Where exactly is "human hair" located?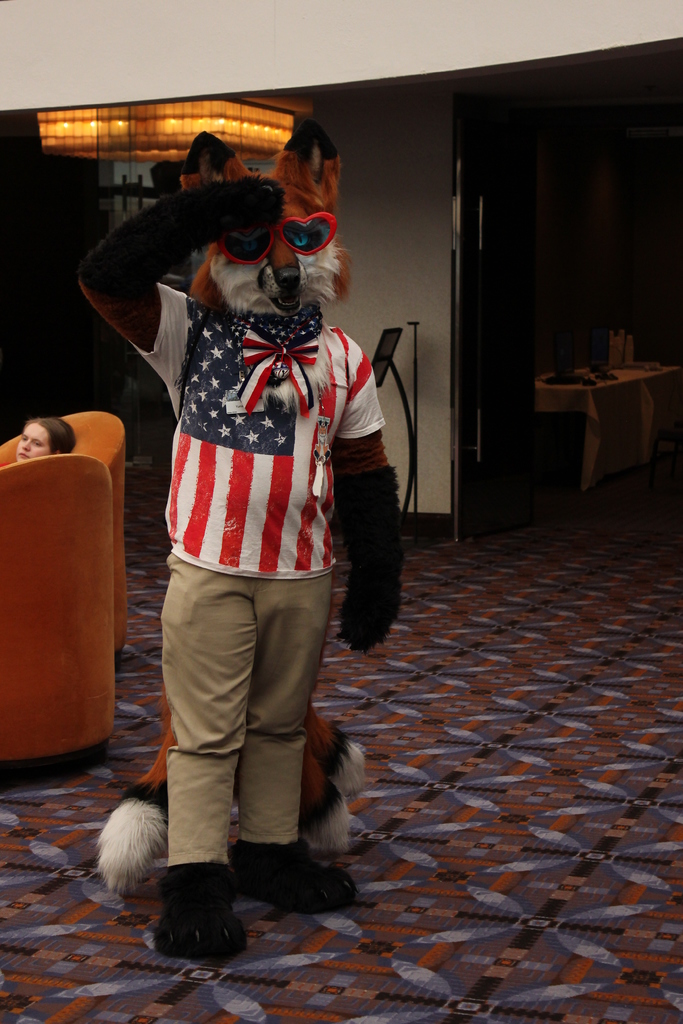
Its bounding box is (x1=22, y1=410, x2=78, y2=457).
